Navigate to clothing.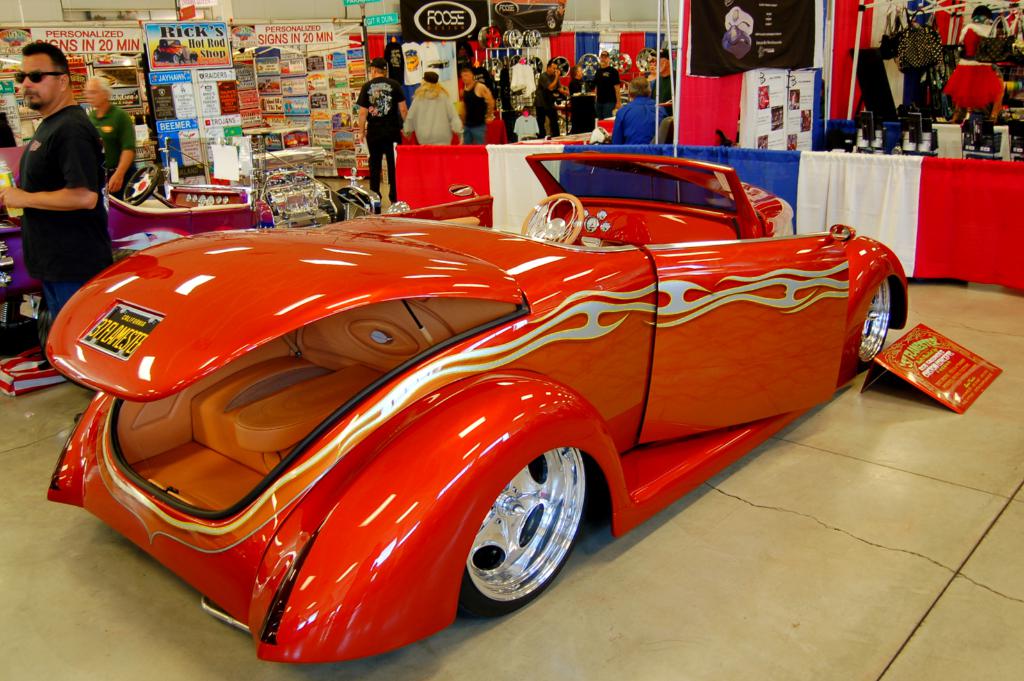
Navigation target: l=514, t=118, r=538, b=147.
